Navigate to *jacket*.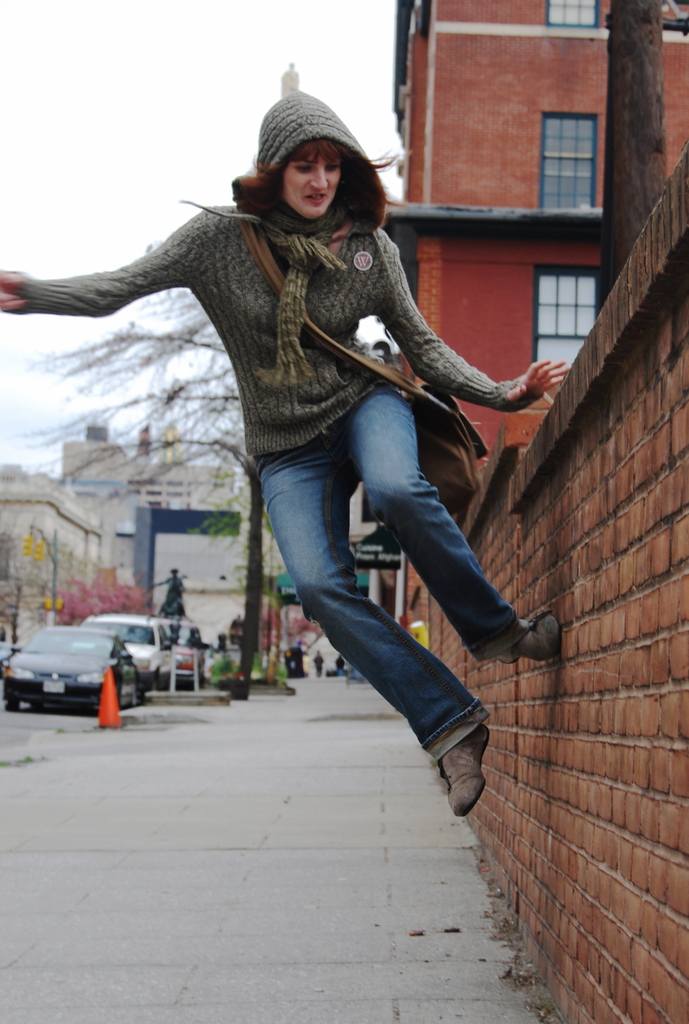
Navigation target: rect(26, 88, 527, 462).
